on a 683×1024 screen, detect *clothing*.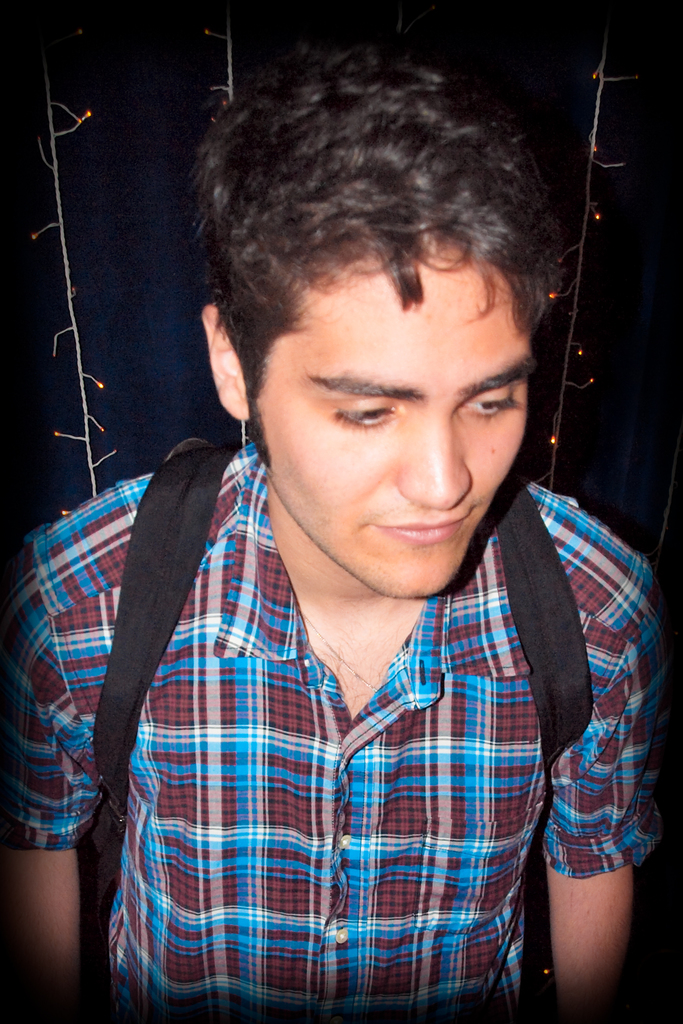
box(58, 344, 622, 1009).
